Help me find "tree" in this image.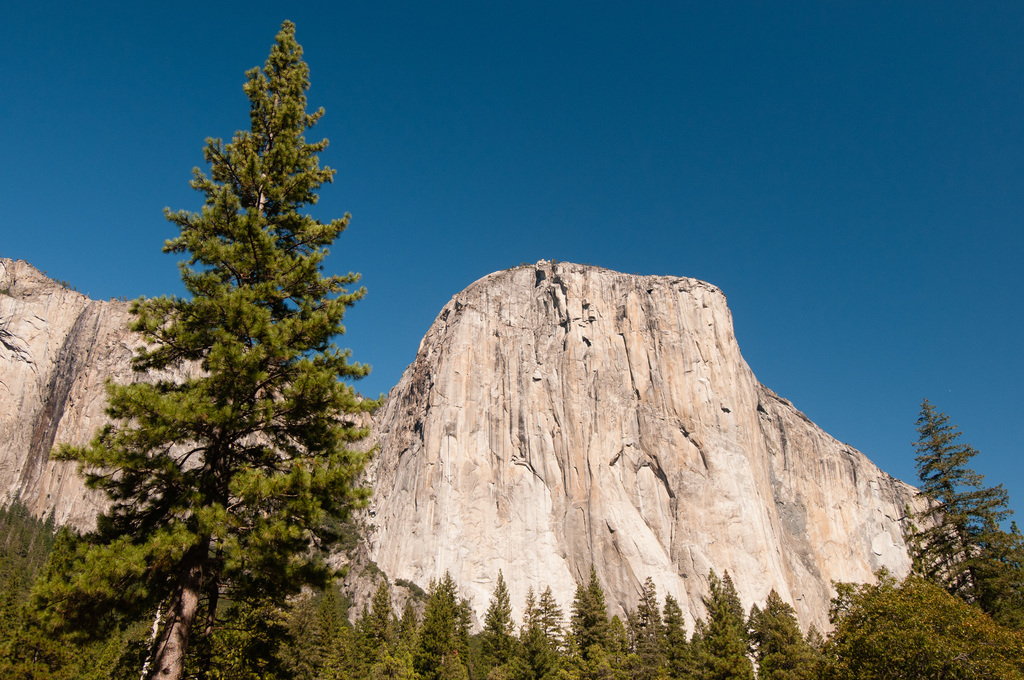
Found it: l=902, t=392, r=1023, b=631.
